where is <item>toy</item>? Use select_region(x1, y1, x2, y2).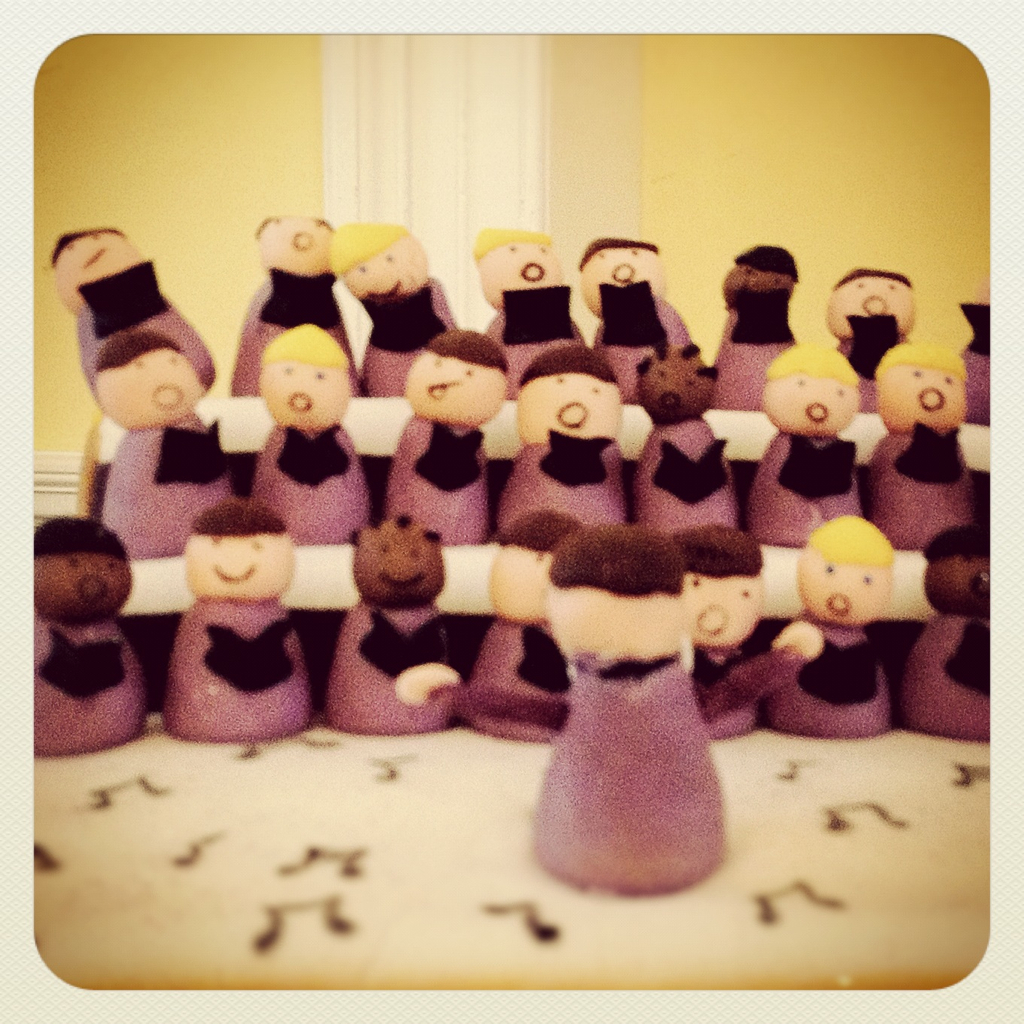
select_region(96, 329, 233, 561).
